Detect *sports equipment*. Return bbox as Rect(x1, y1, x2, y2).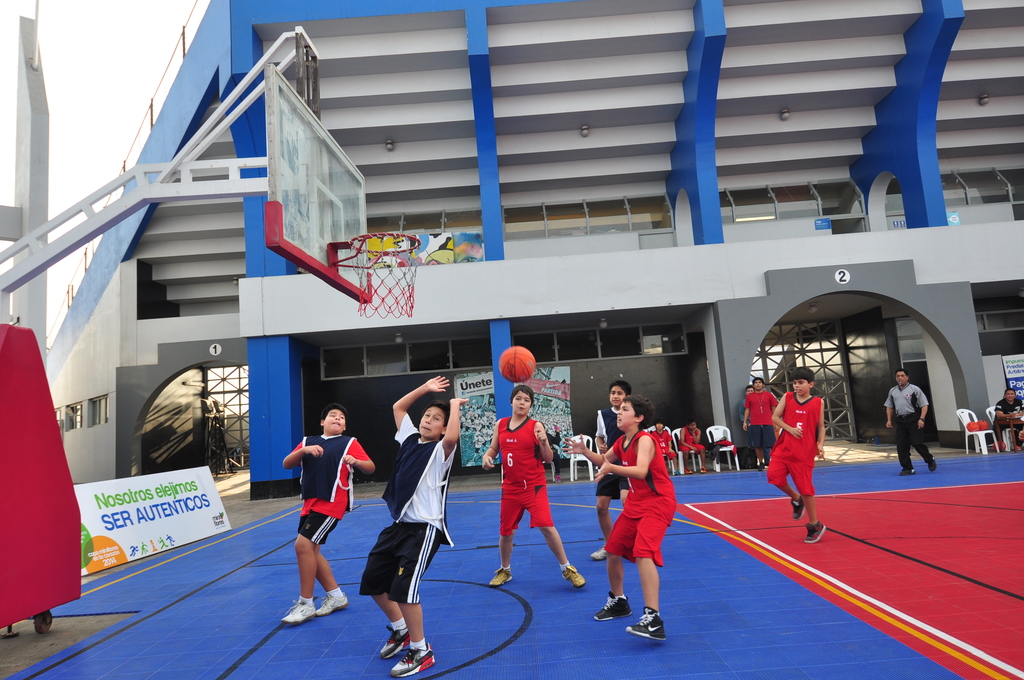
Rect(497, 346, 538, 383).
